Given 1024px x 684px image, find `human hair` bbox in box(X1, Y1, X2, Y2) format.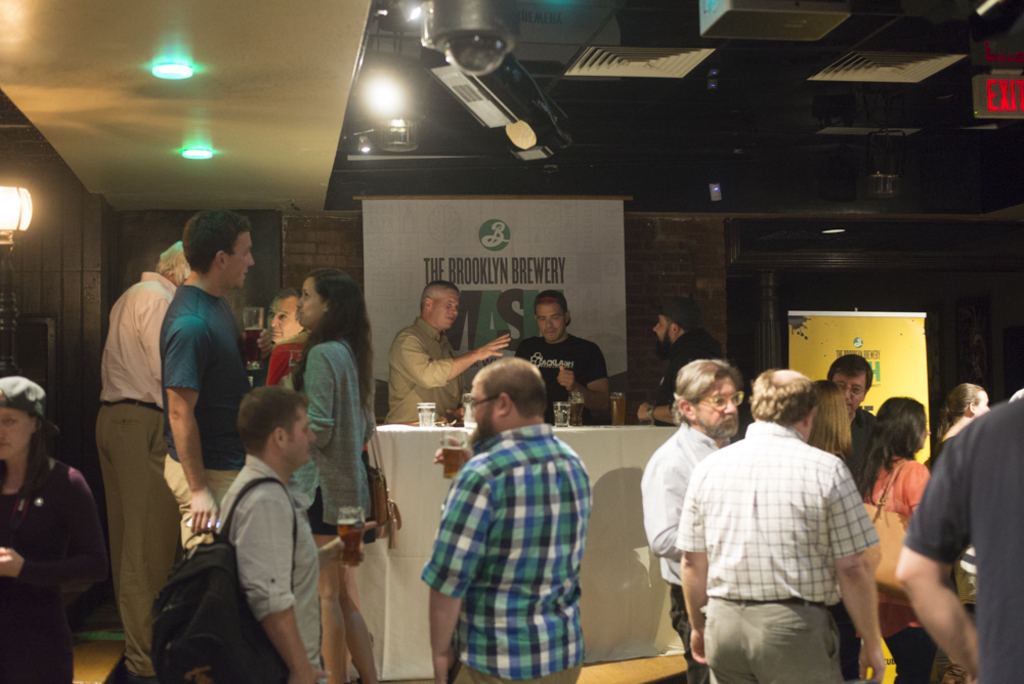
box(751, 365, 814, 423).
